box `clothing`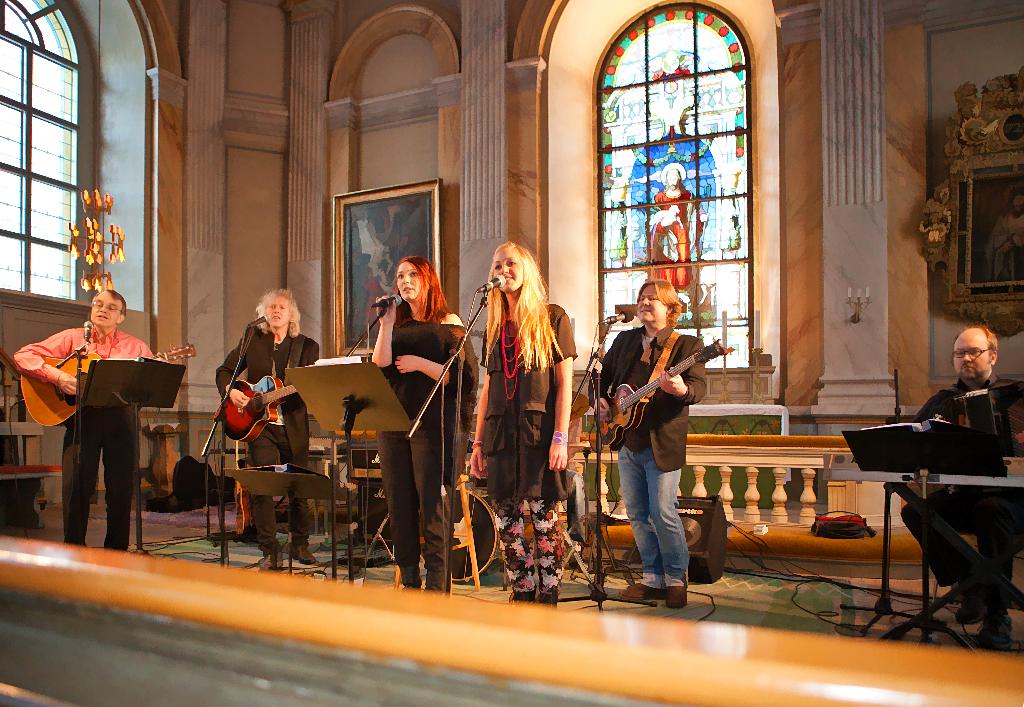
<box>363,305,477,584</box>
